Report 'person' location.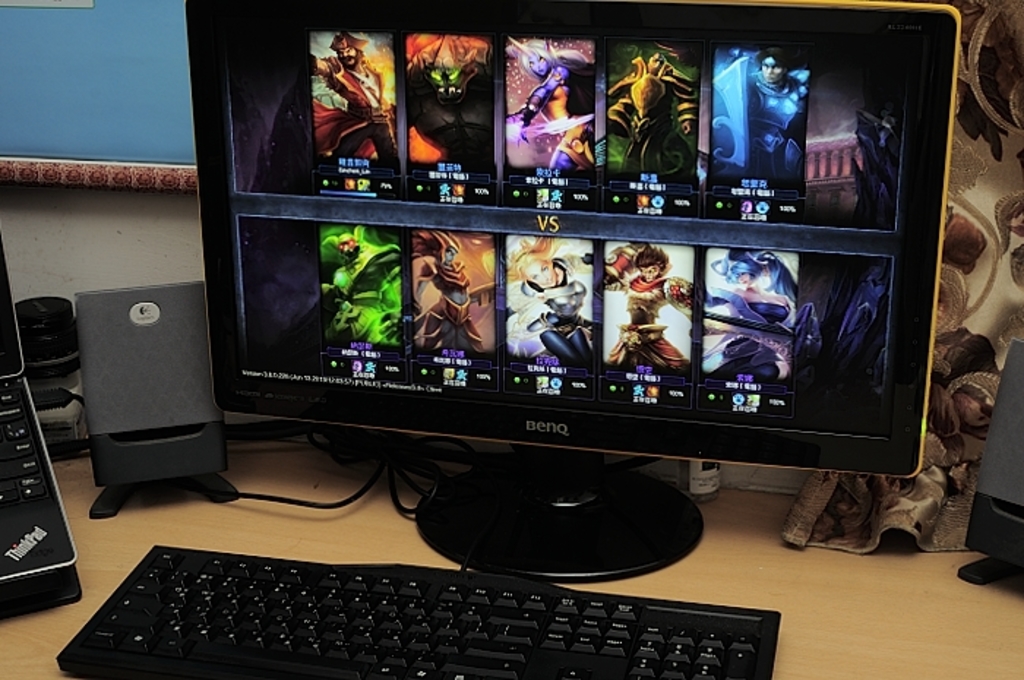
Report: 742/45/803/192.
